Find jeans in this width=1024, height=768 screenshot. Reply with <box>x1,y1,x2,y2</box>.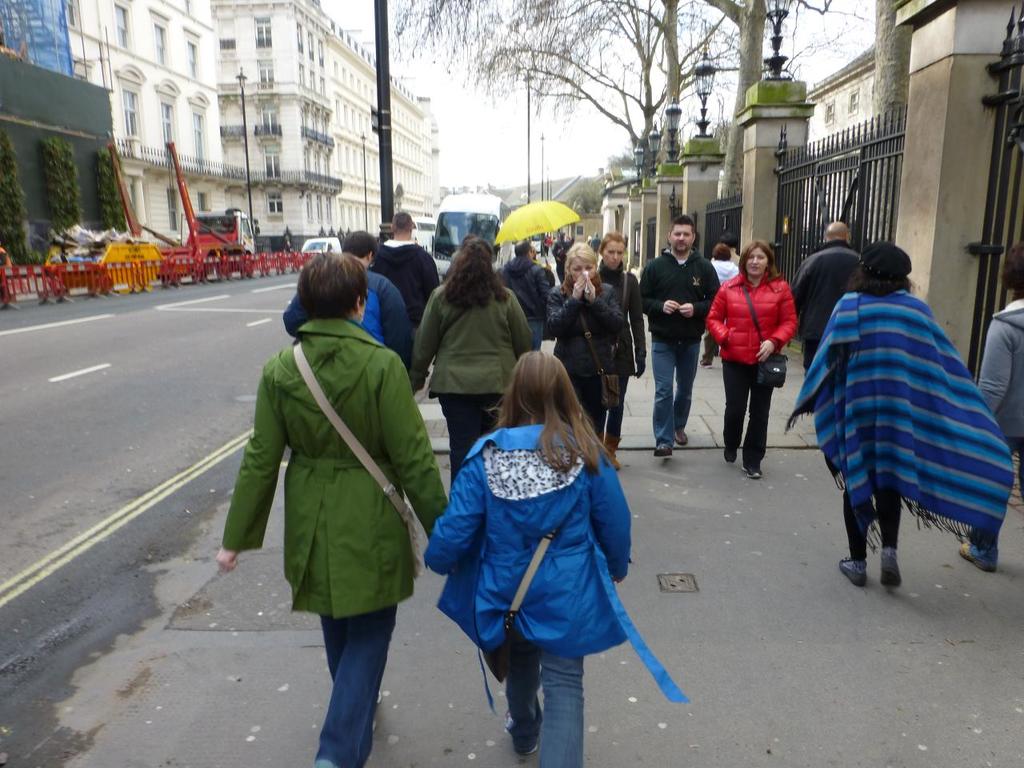
<box>649,334,706,447</box>.
